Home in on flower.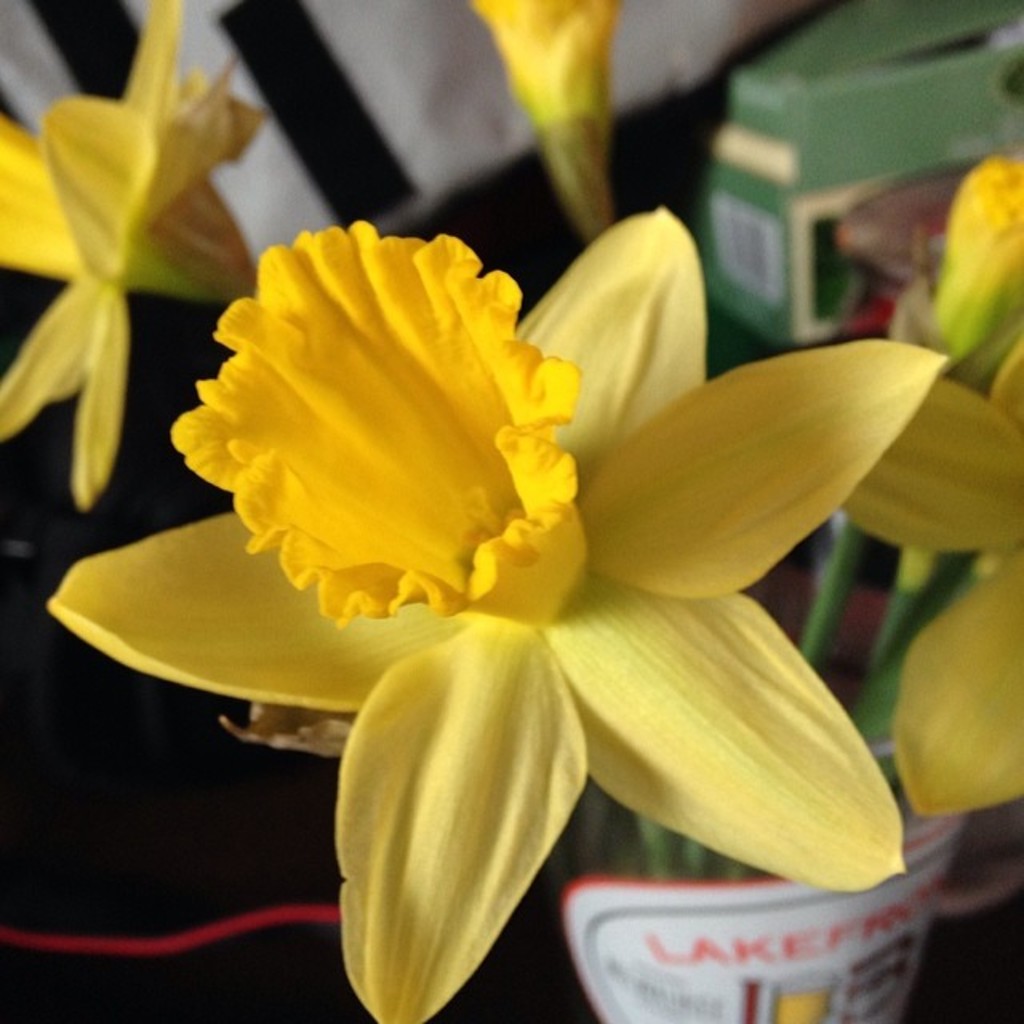
Homed in at BBox(477, 0, 624, 258).
